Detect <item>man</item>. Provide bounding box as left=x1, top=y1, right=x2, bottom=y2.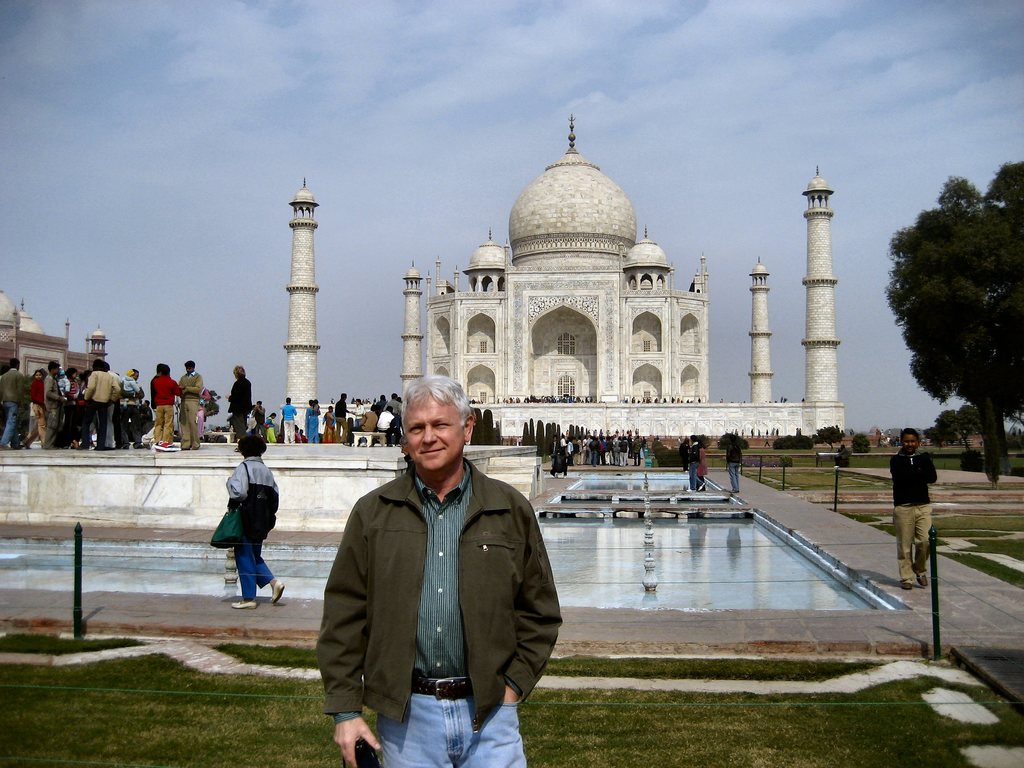
left=888, top=426, right=939, bottom=589.
